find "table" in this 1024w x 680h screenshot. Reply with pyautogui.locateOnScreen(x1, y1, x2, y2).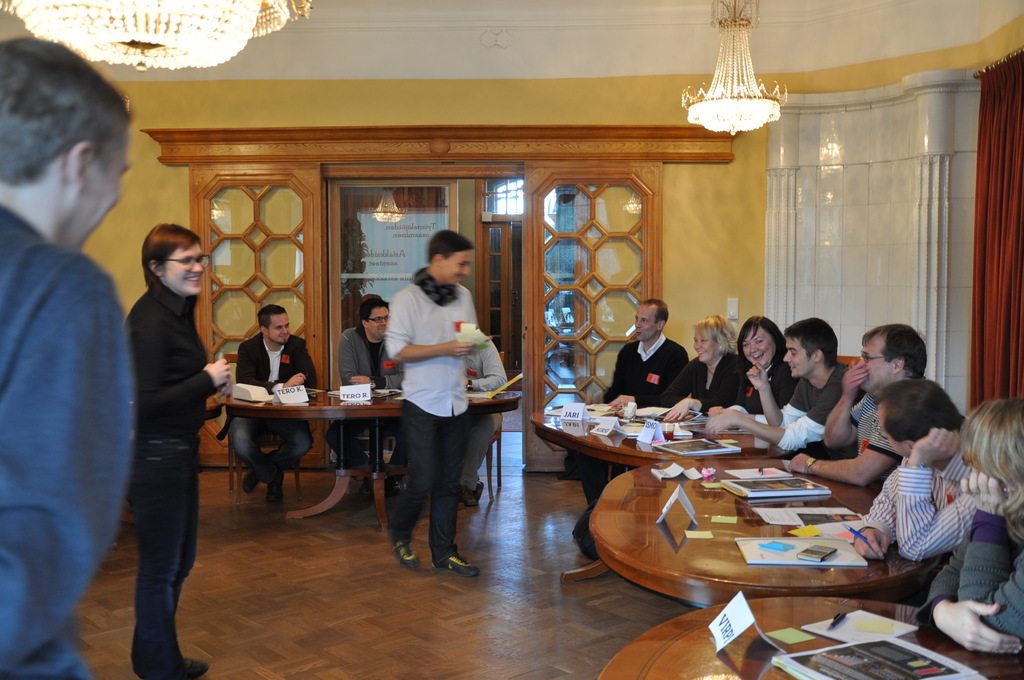
pyautogui.locateOnScreen(227, 379, 522, 509).
